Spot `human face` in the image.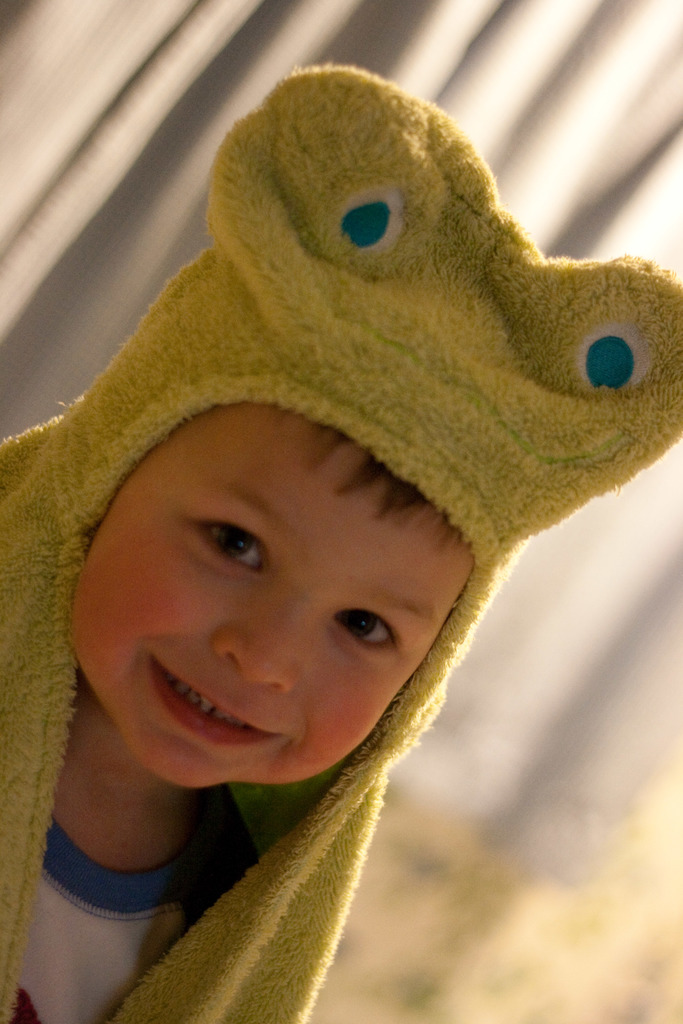
`human face` found at left=61, top=387, right=467, bottom=791.
